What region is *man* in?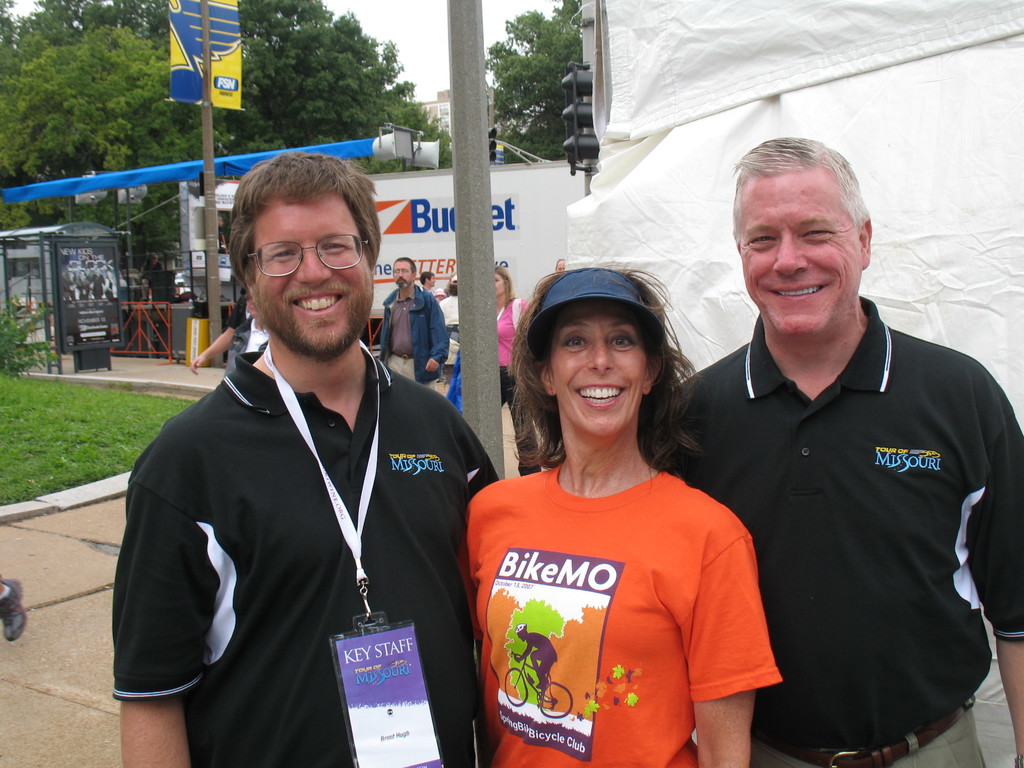
639:135:1023:767.
